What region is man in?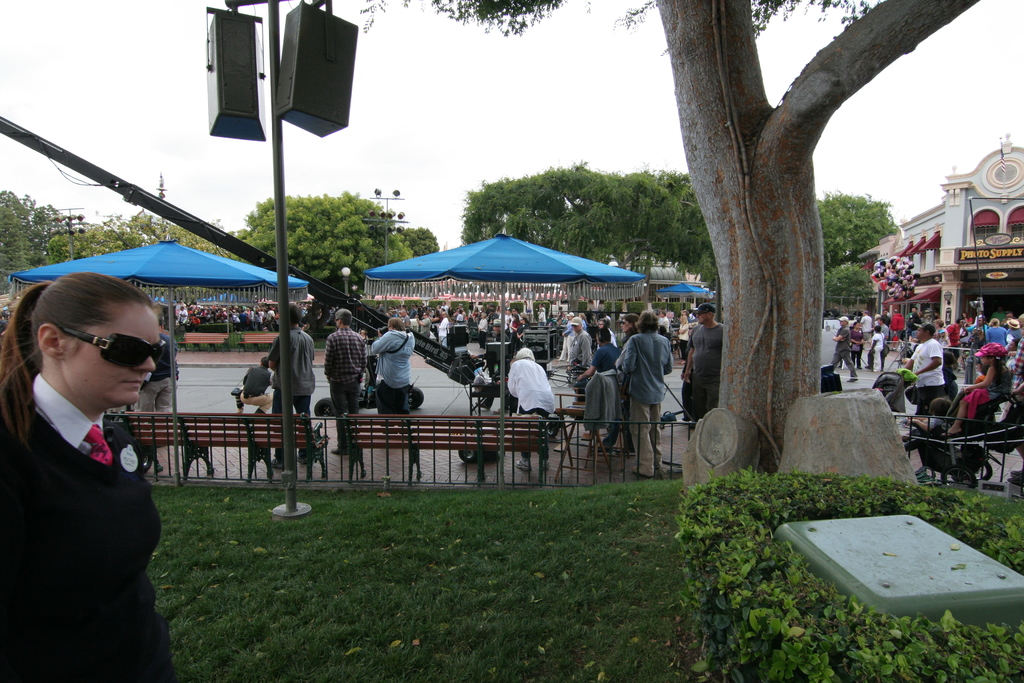
bbox(570, 316, 591, 403).
